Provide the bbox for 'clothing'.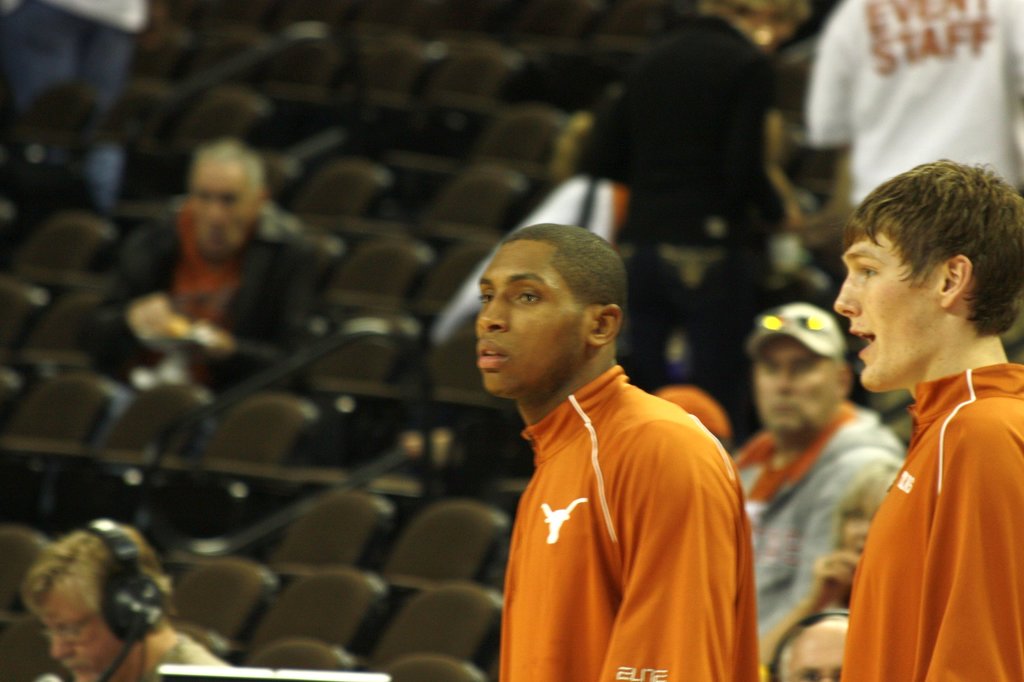
<box>721,405,917,681</box>.
